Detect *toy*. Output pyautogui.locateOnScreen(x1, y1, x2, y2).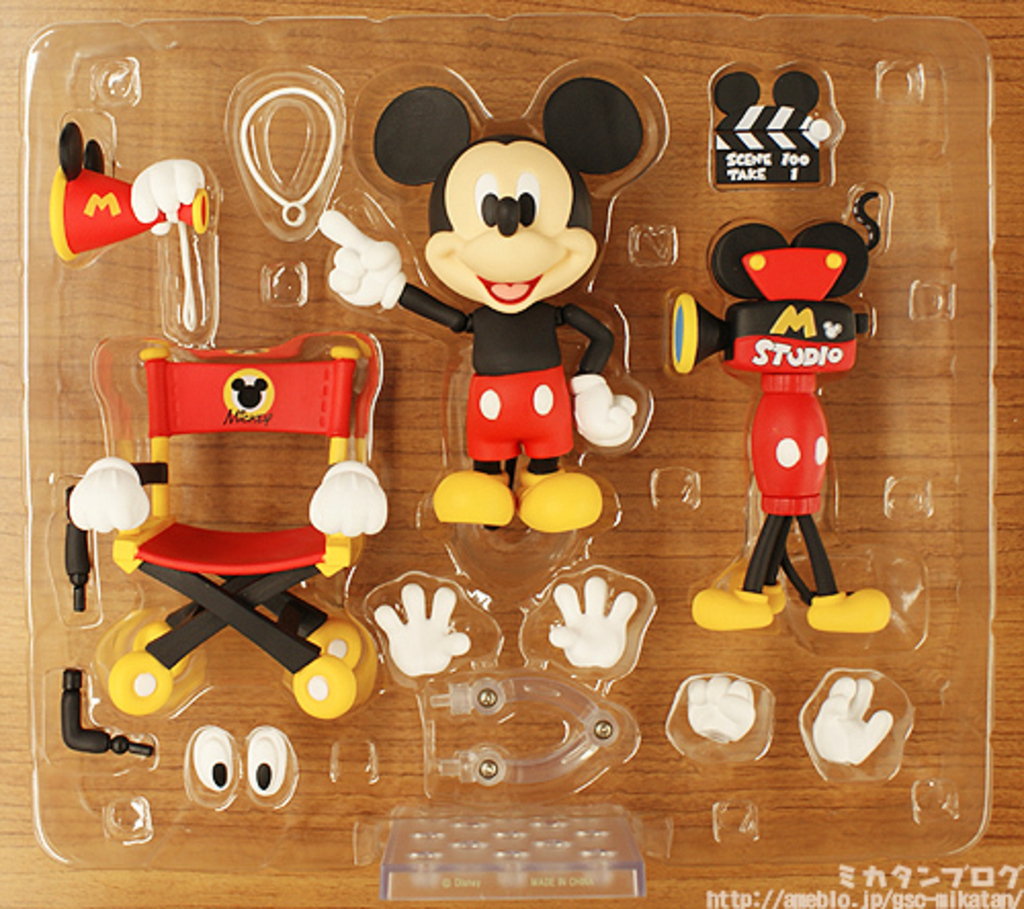
pyautogui.locateOnScreen(547, 573, 641, 676).
